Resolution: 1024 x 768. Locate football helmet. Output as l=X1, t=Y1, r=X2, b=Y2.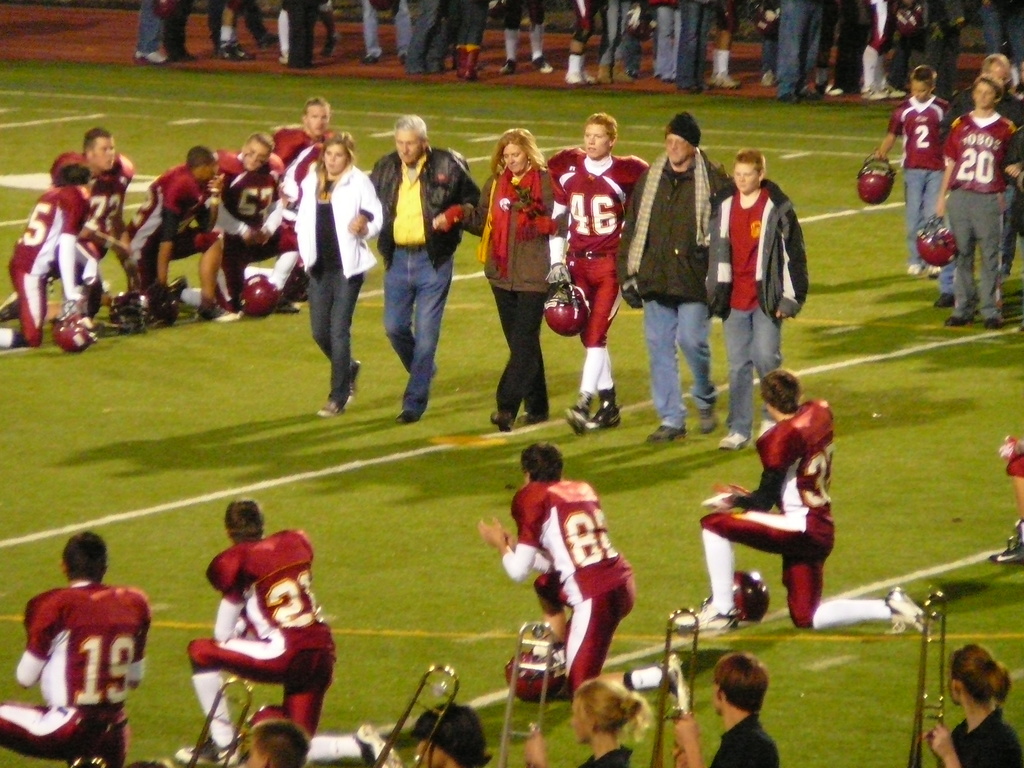
l=851, t=163, r=894, b=202.
